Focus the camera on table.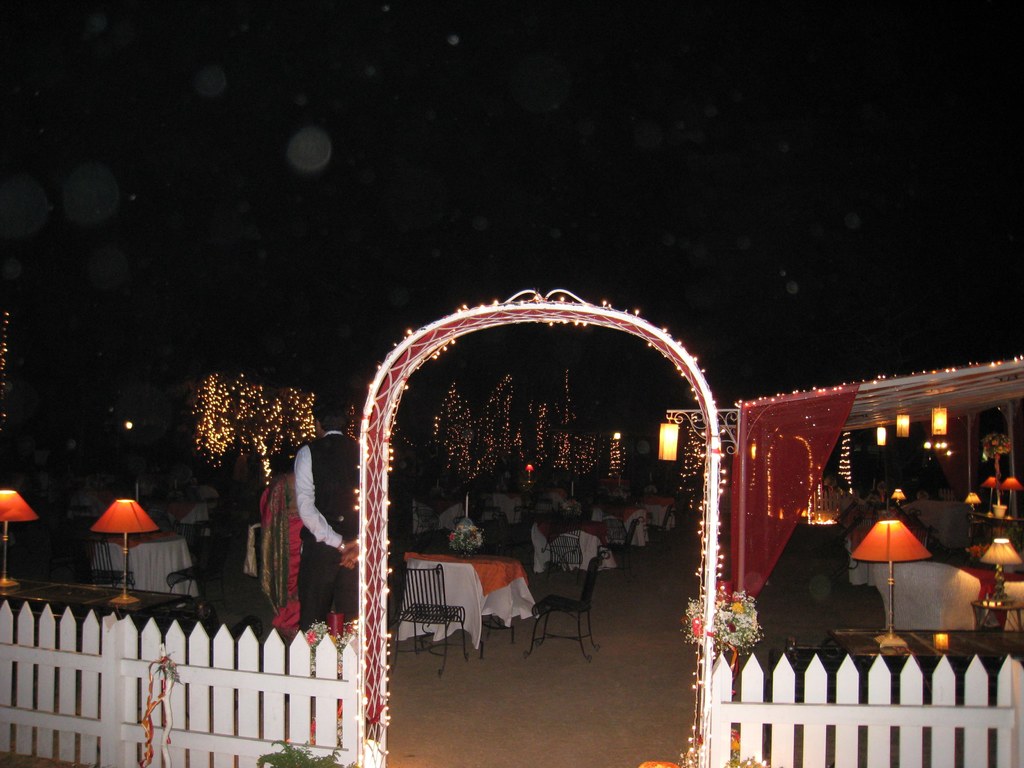
Focus region: 406/550/538/660.
